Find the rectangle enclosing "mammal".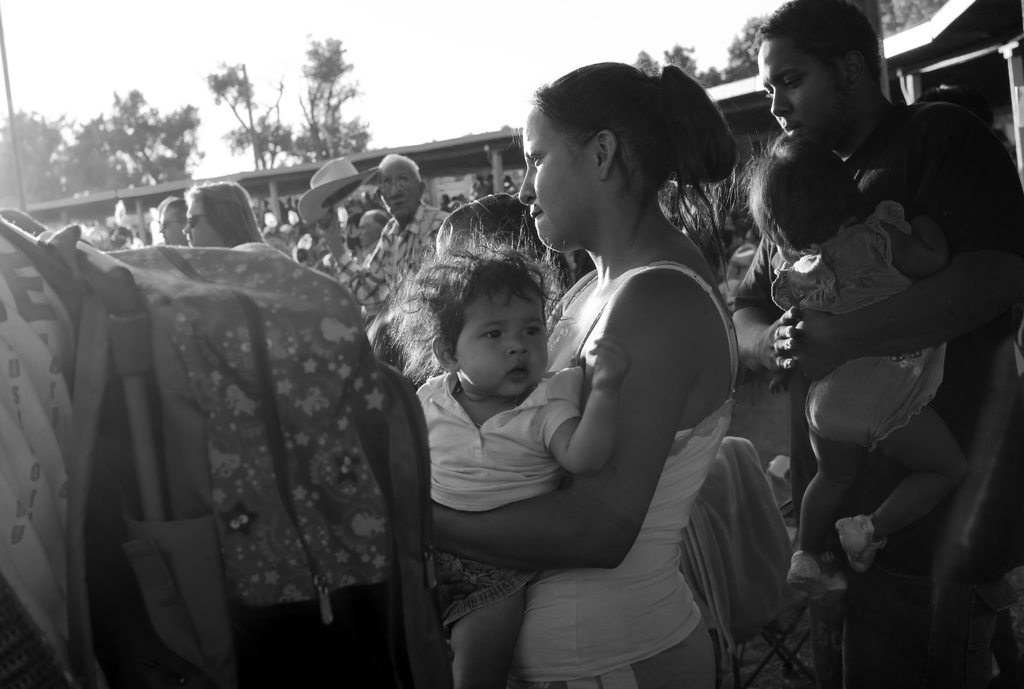
crop(740, 40, 1002, 638).
